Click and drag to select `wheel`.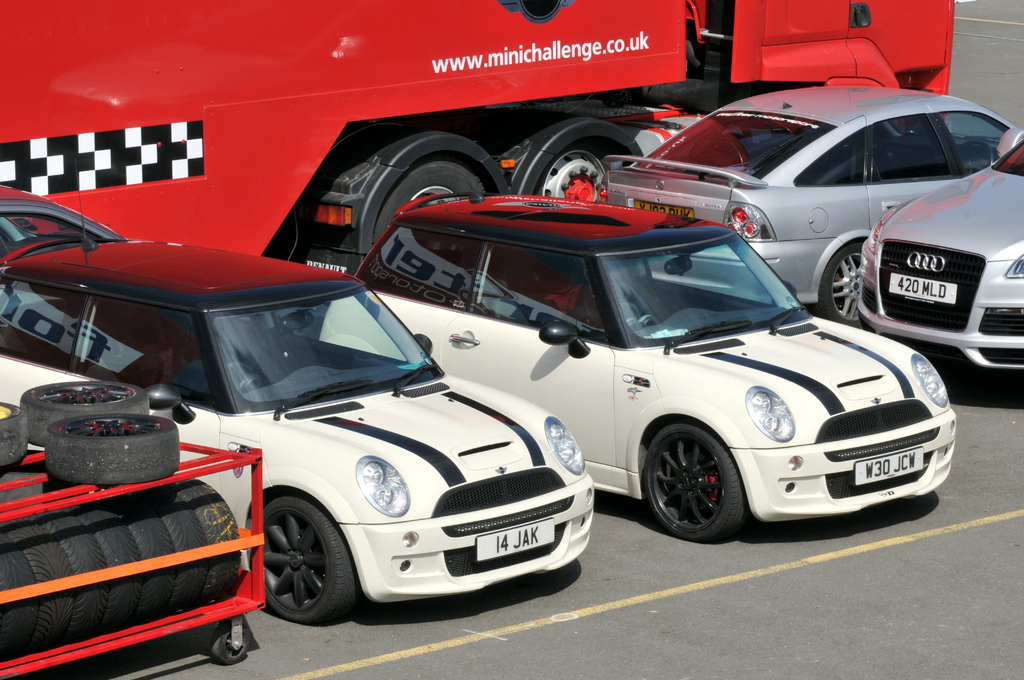
Selection: 36, 411, 185, 483.
